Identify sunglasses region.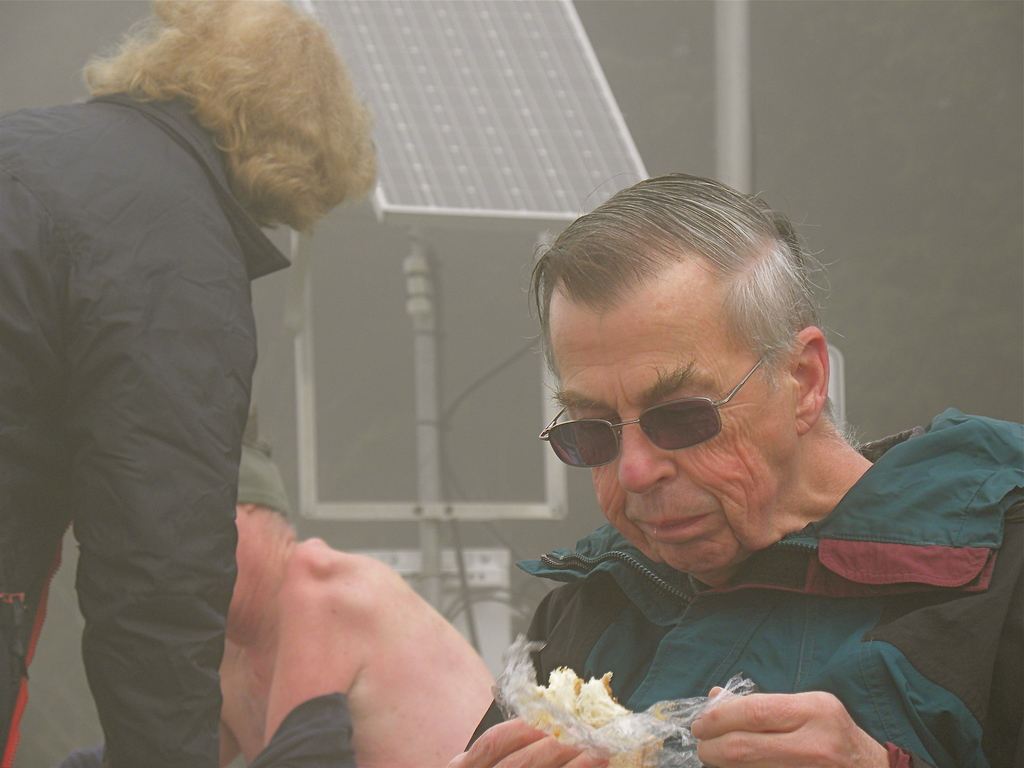
Region: {"left": 539, "top": 355, "right": 764, "bottom": 468}.
